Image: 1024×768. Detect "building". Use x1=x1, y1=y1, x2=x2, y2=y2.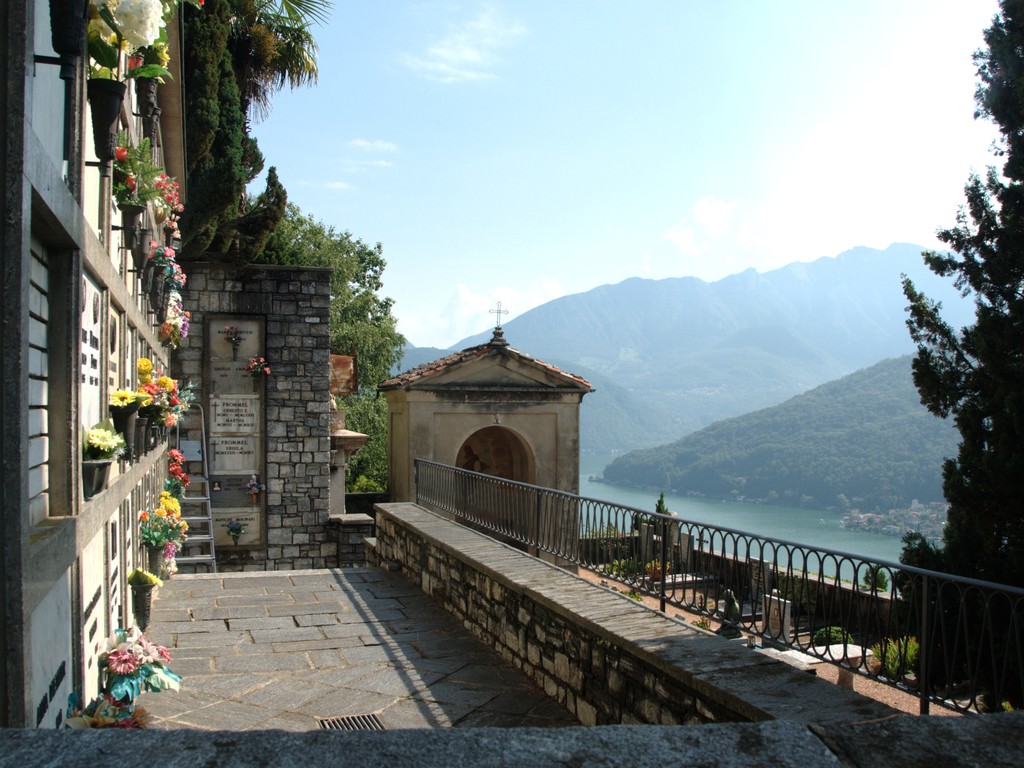
x1=0, y1=0, x2=1023, y2=766.
